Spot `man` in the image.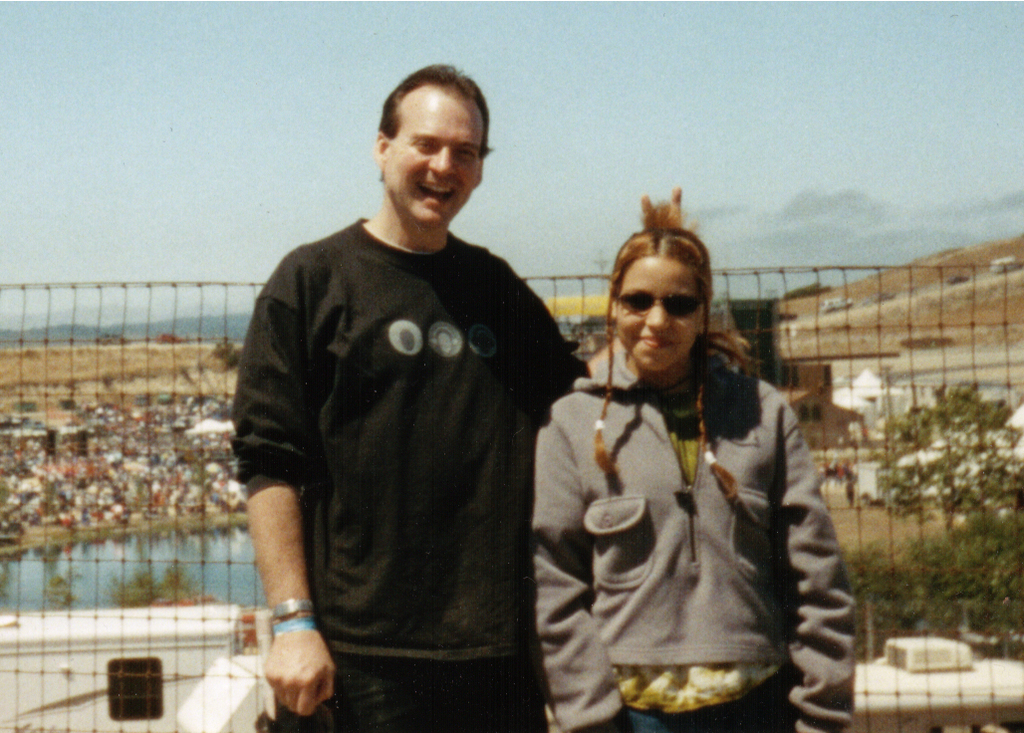
`man` found at x1=228 y1=56 x2=595 y2=730.
